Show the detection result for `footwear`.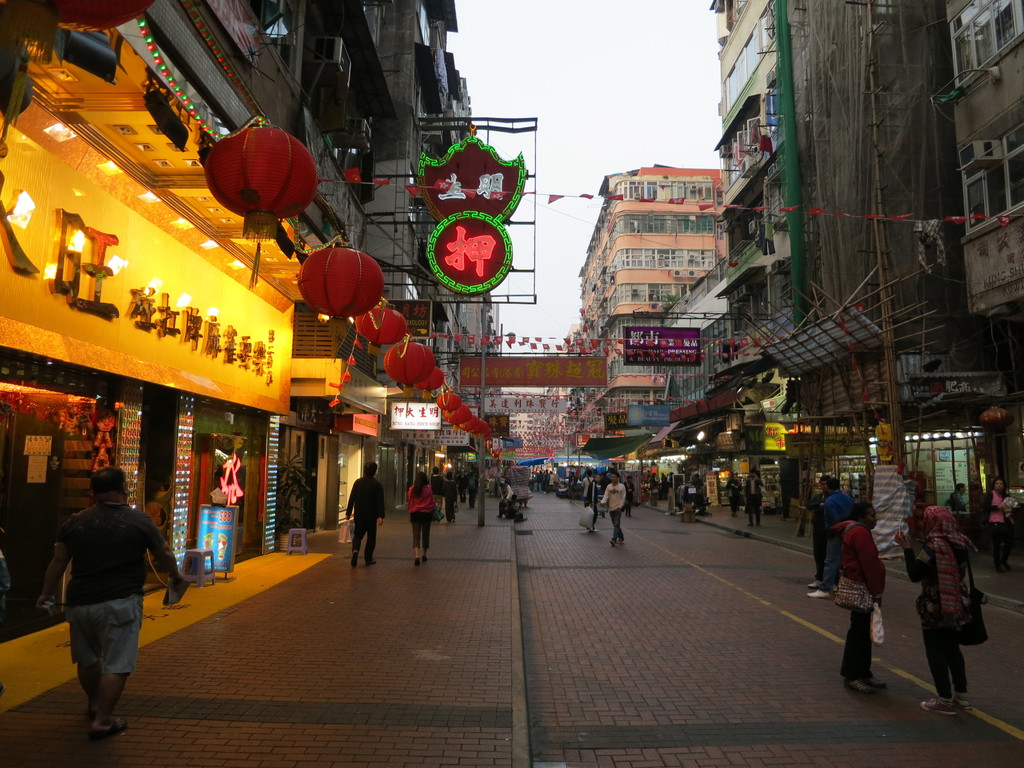
(x1=806, y1=589, x2=828, y2=598).
